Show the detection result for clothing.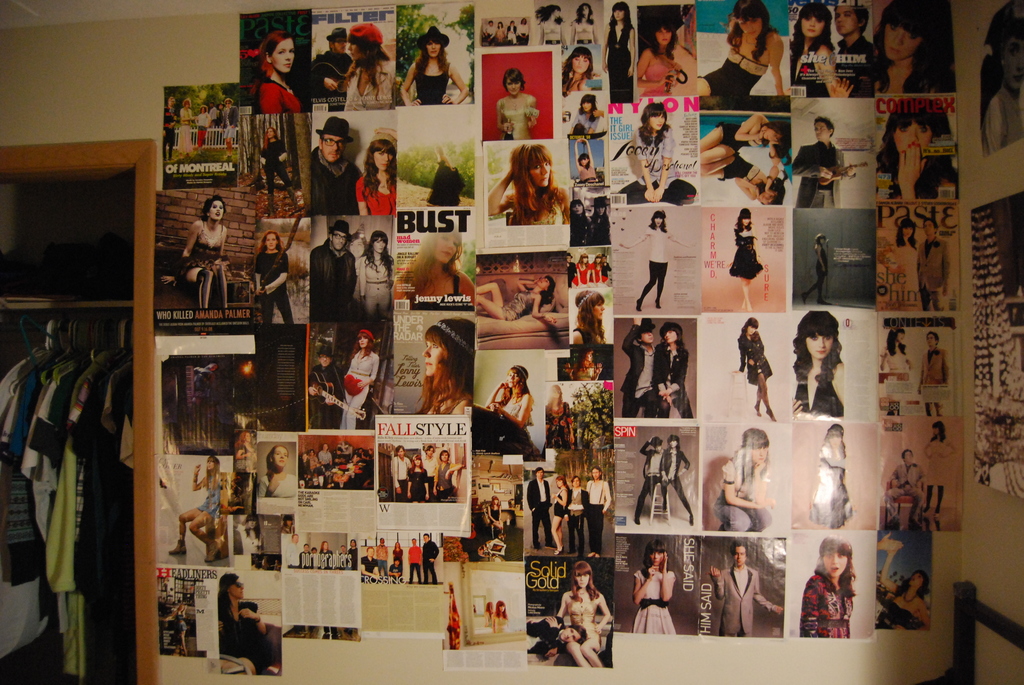
<bbox>640, 59, 676, 100</bbox>.
